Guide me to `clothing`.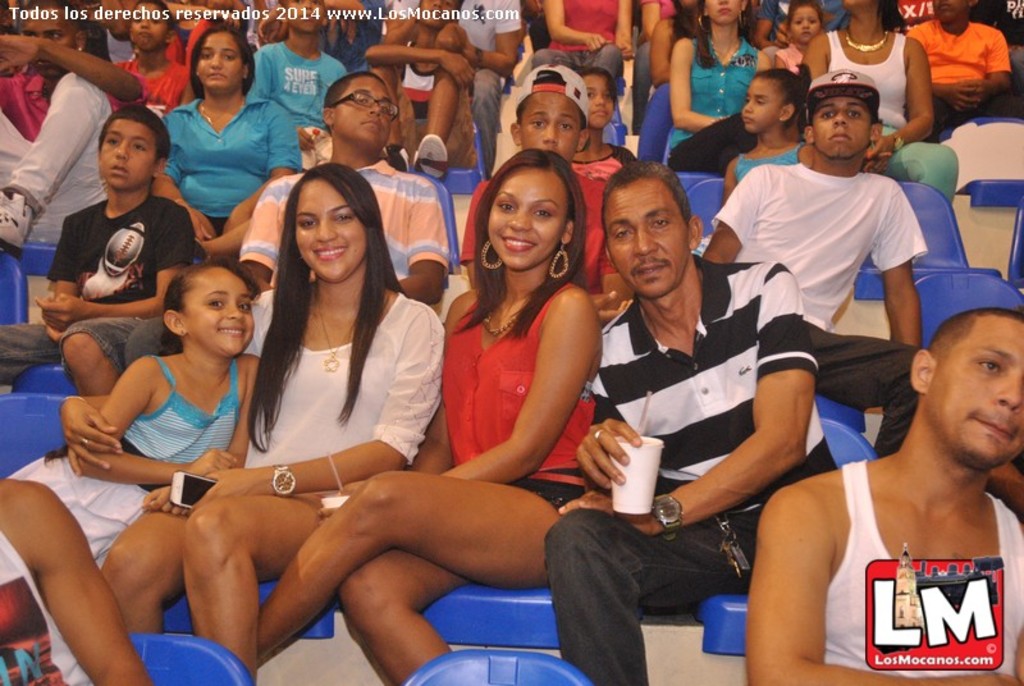
Guidance: [663,38,762,160].
